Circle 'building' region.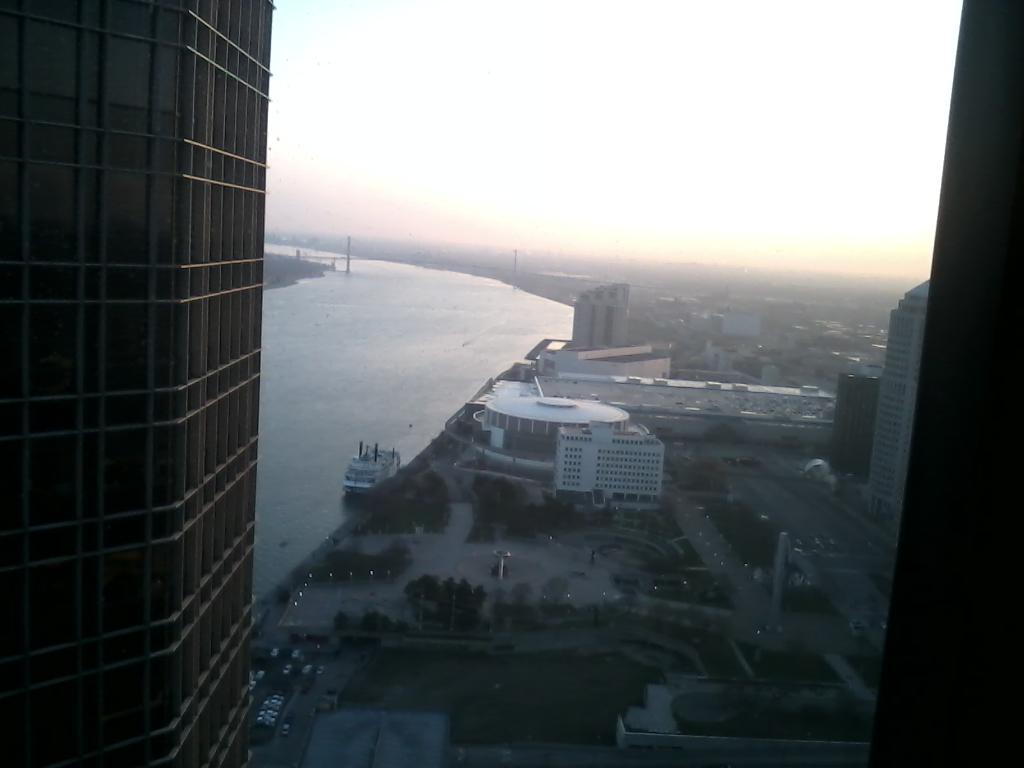
Region: 552/422/664/510.
